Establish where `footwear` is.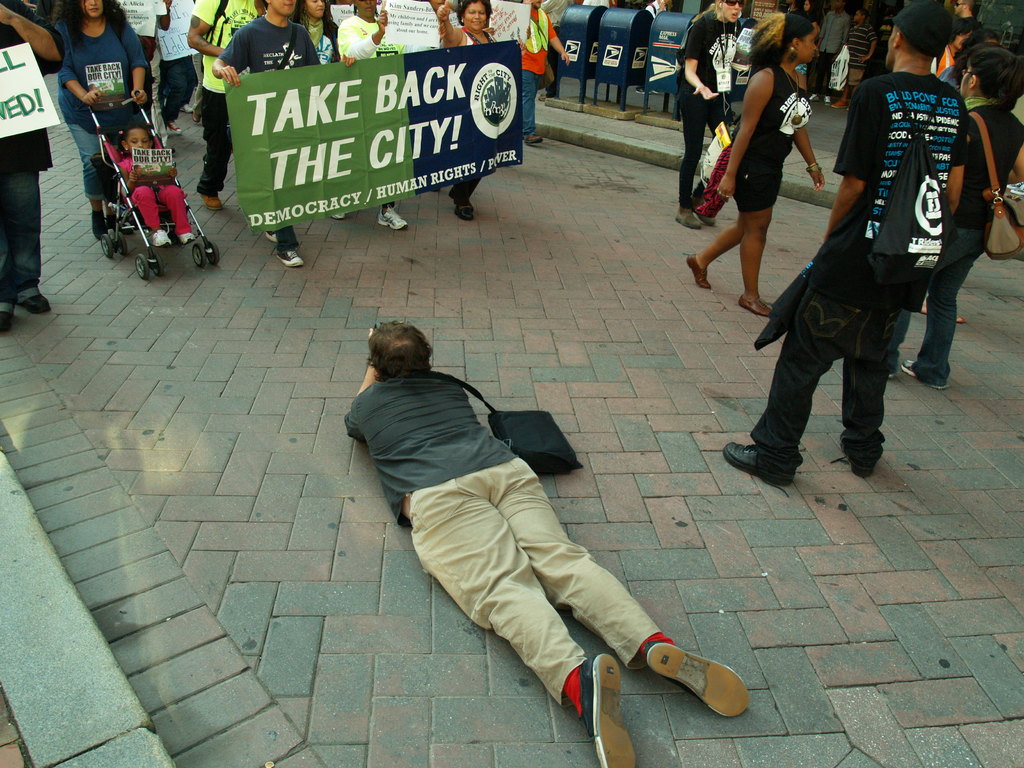
Established at pyautogui.locateOnScreen(838, 438, 874, 484).
